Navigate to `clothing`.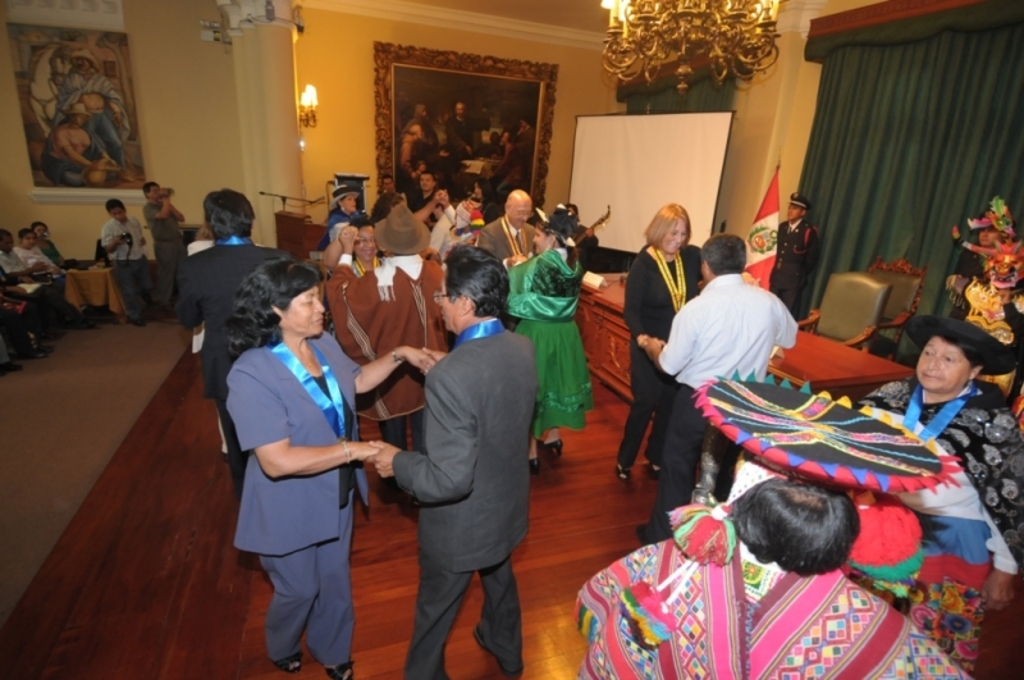
Navigation target: [left=20, top=246, right=65, bottom=284].
